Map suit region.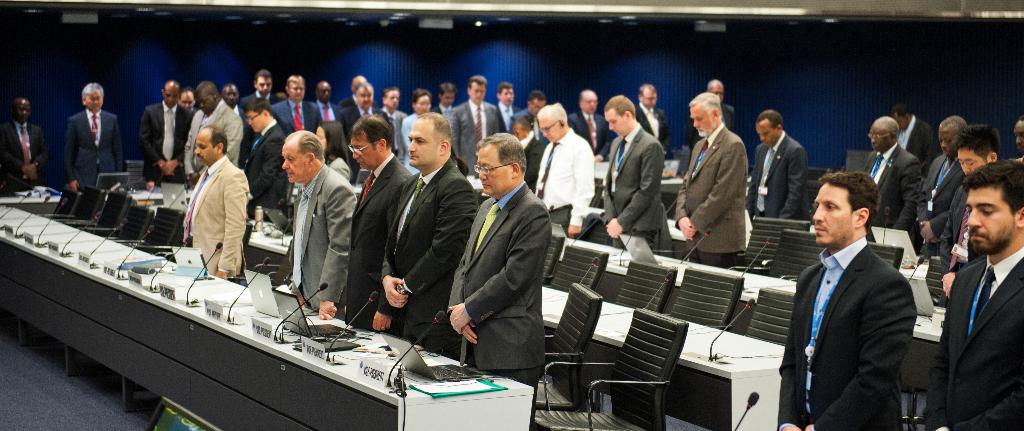
Mapped to bbox=(636, 106, 675, 161).
